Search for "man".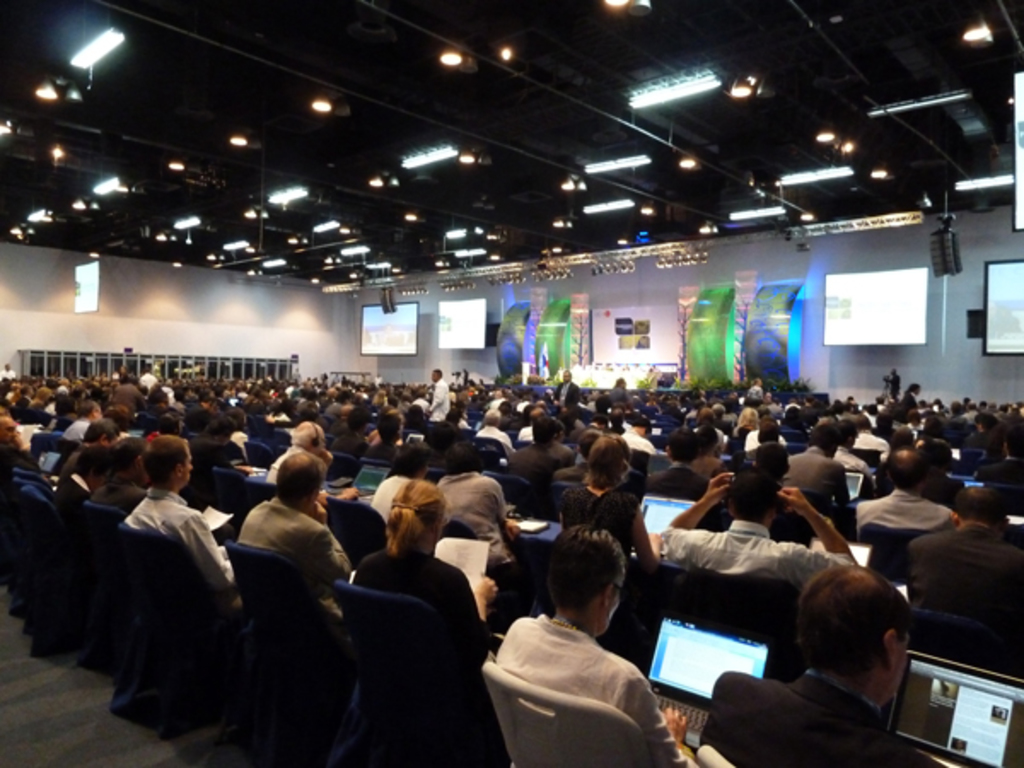
Found at <box>715,551,964,766</box>.
